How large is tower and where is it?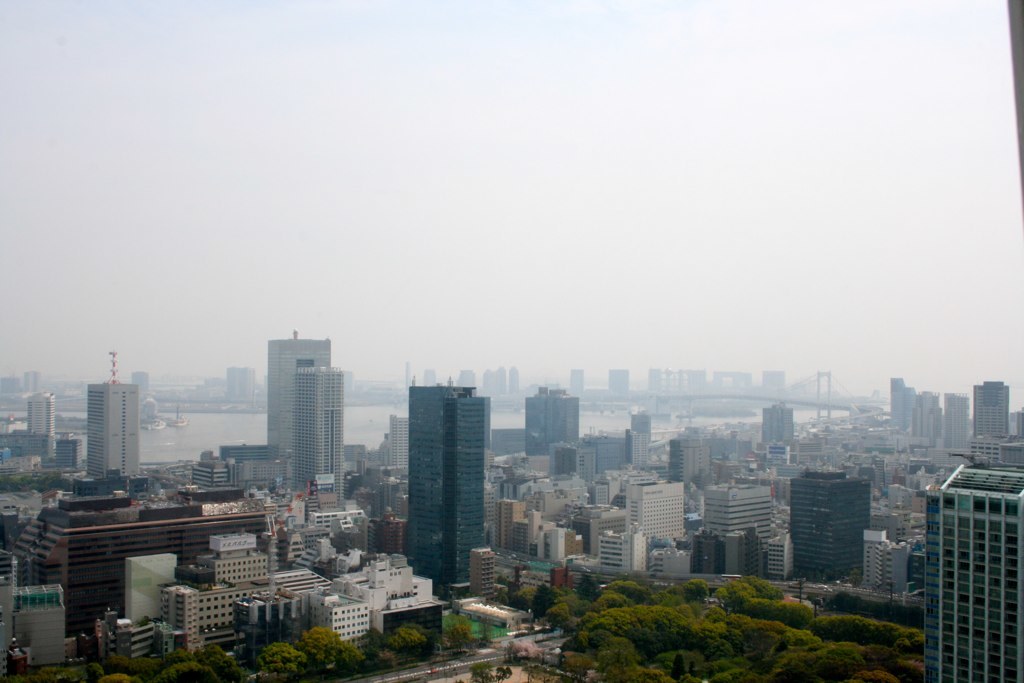
Bounding box: locate(87, 375, 142, 482).
